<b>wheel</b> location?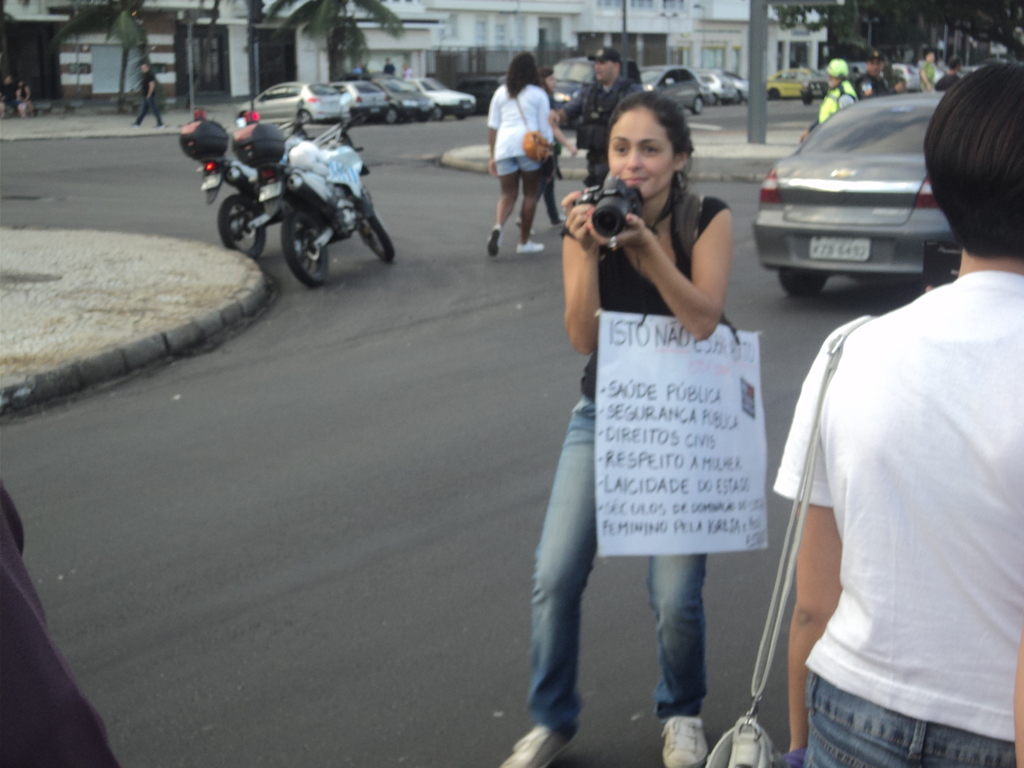
301, 108, 311, 122
